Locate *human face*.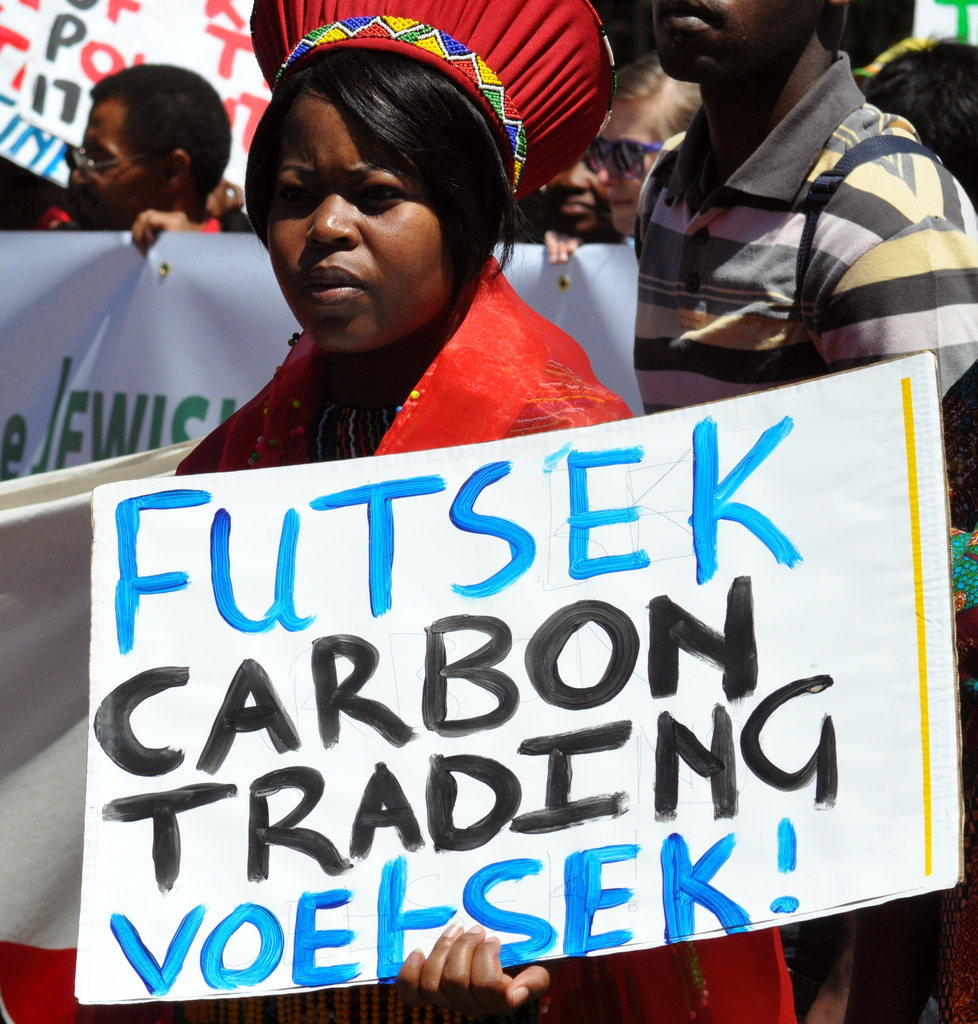
Bounding box: pyautogui.locateOnScreen(547, 159, 606, 234).
